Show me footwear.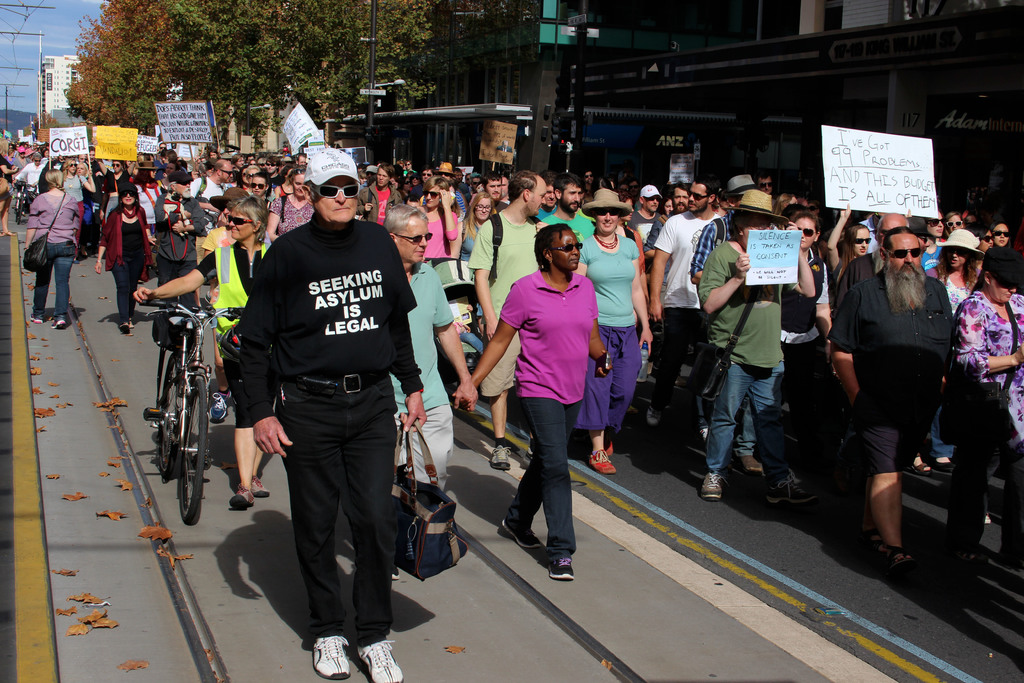
footwear is here: {"x1": 493, "y1": 444, "x2": 513, "y2": 468}.
